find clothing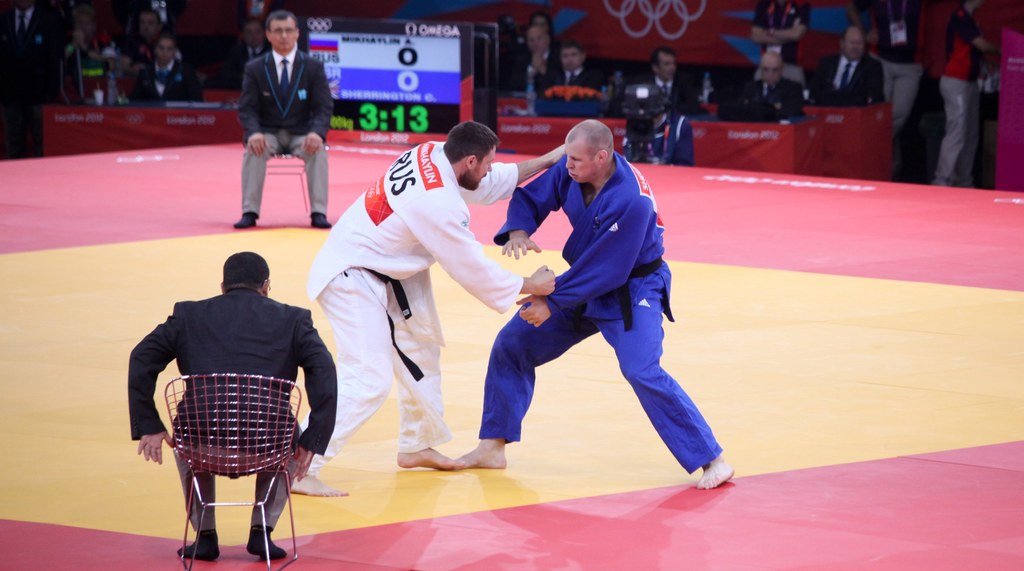
x1=118 y1=260 x2=317 y2=553
